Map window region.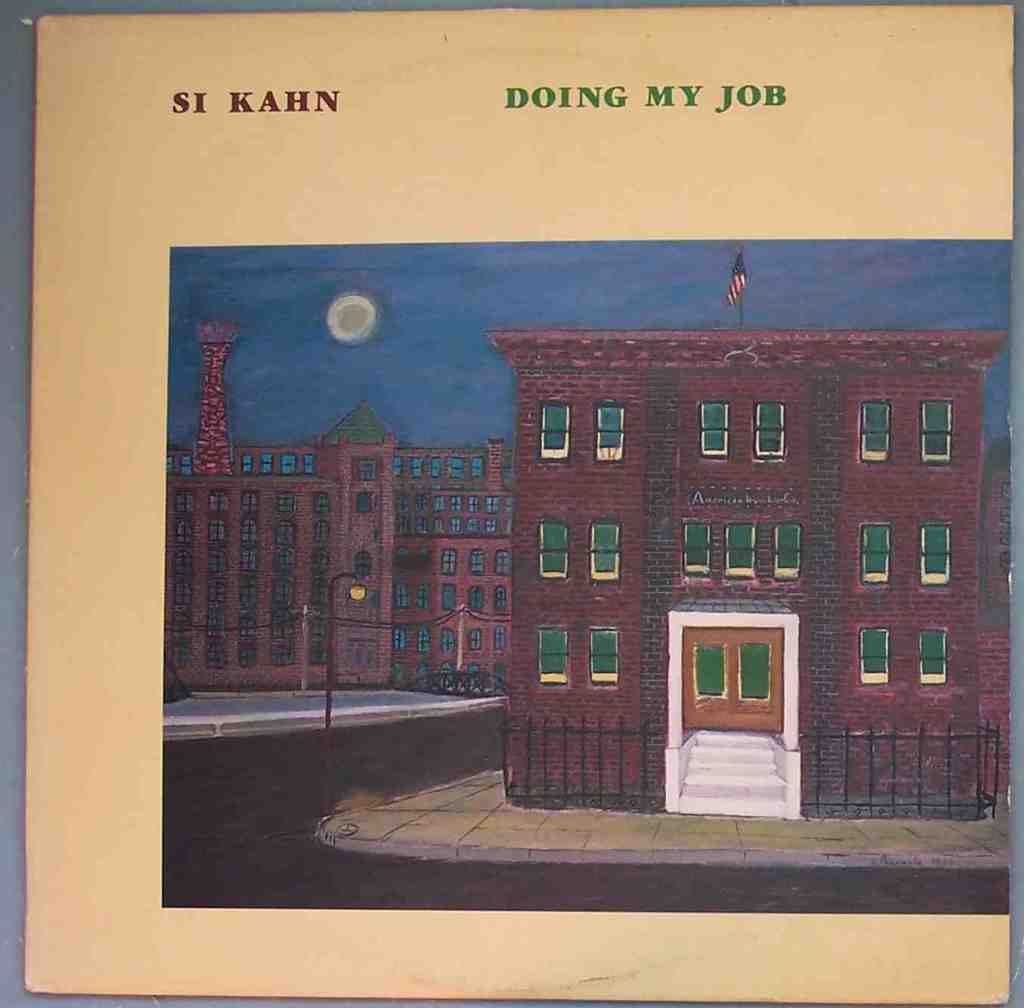
Mapped to pyautogui.locateOnScreen(856, 521, 896, 592).
